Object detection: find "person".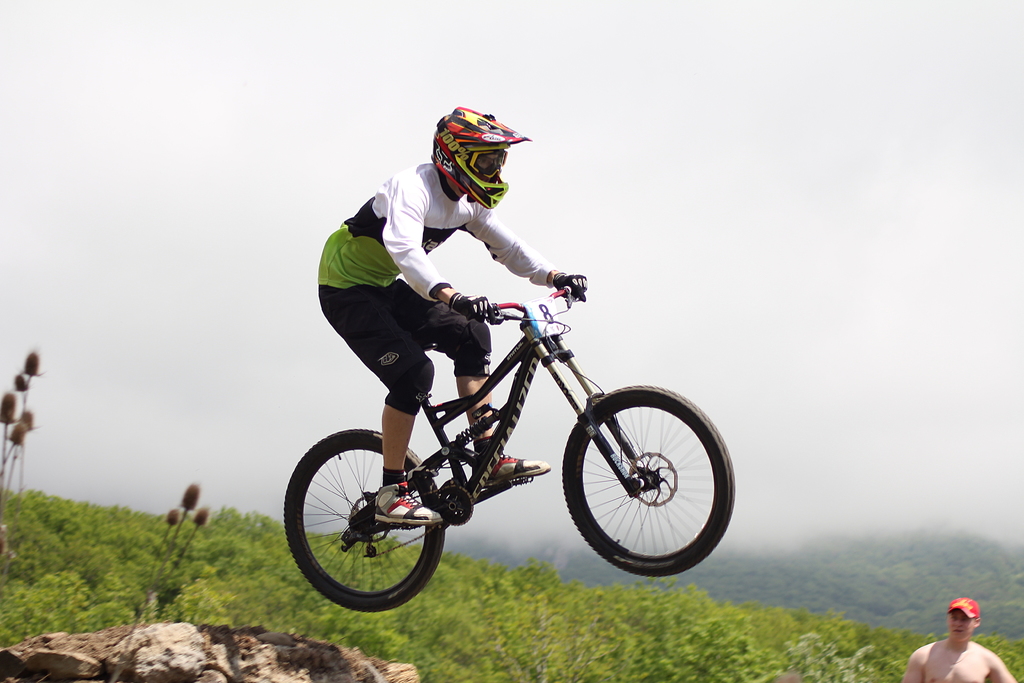
[905, 600, 1020, 682].
